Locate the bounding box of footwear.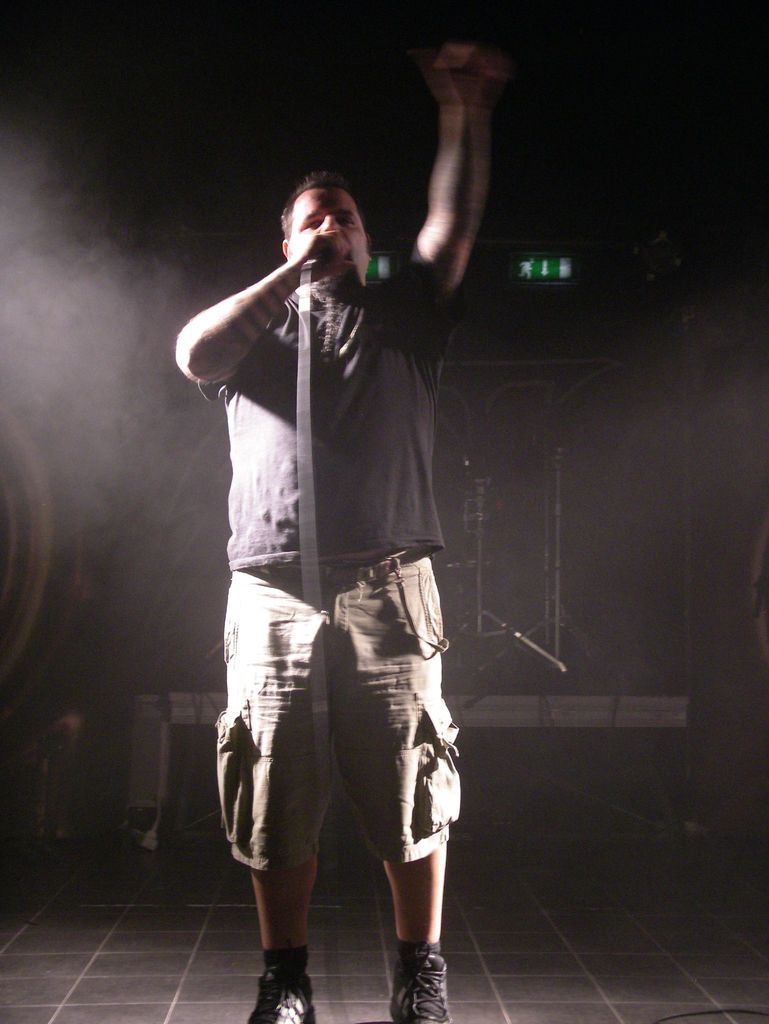
Bounding box: x1=381 y1=936 x2=451 y2=1023.
